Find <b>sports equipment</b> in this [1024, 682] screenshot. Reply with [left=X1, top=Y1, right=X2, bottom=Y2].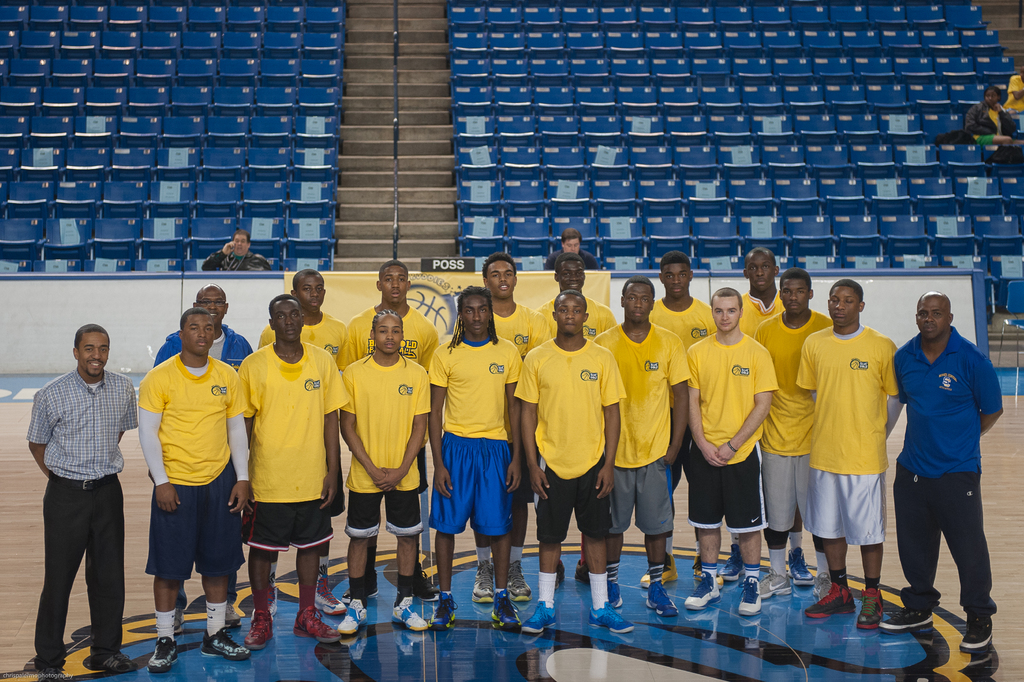
[left=90, top=651, right=138, bottom=670].
